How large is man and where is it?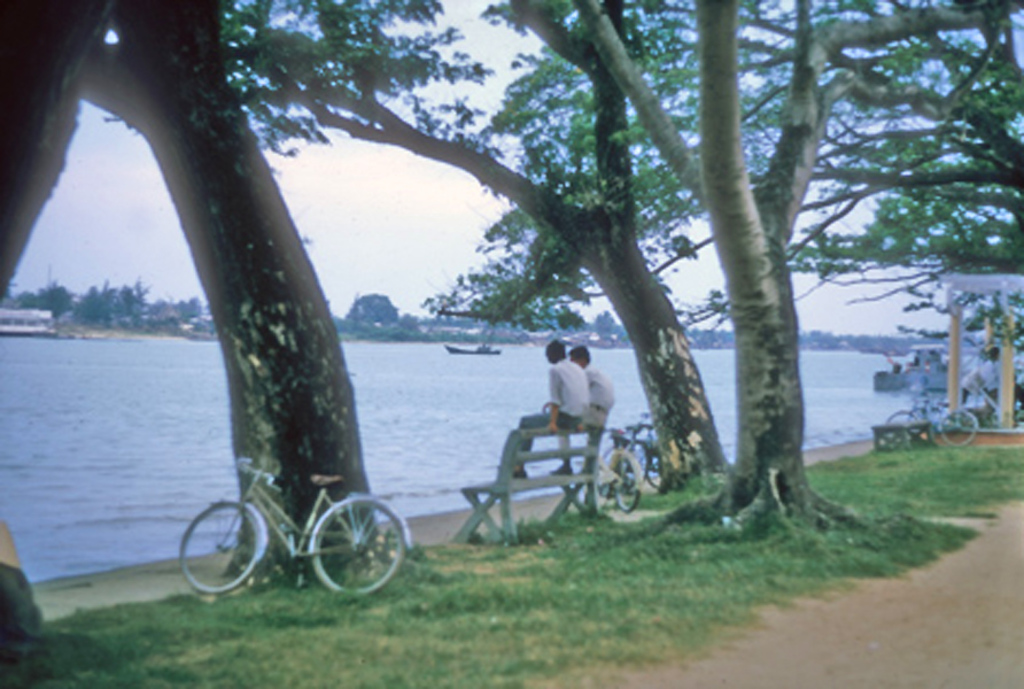
Bounding box: rect(552, 347, 612, 474).
